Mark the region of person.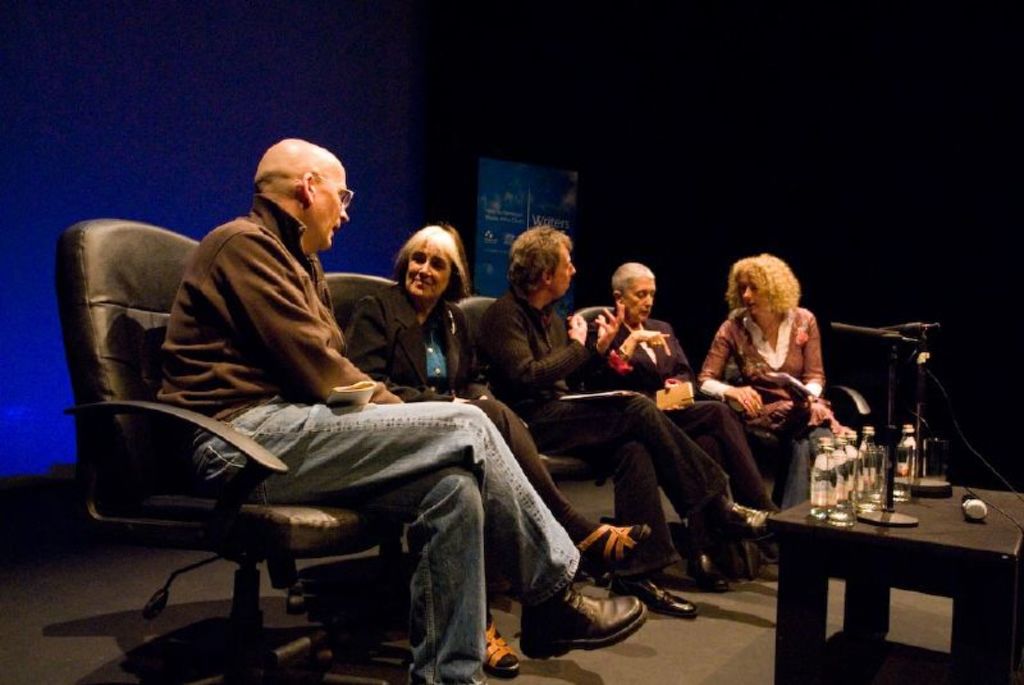
Region: (694,254,842,515).
